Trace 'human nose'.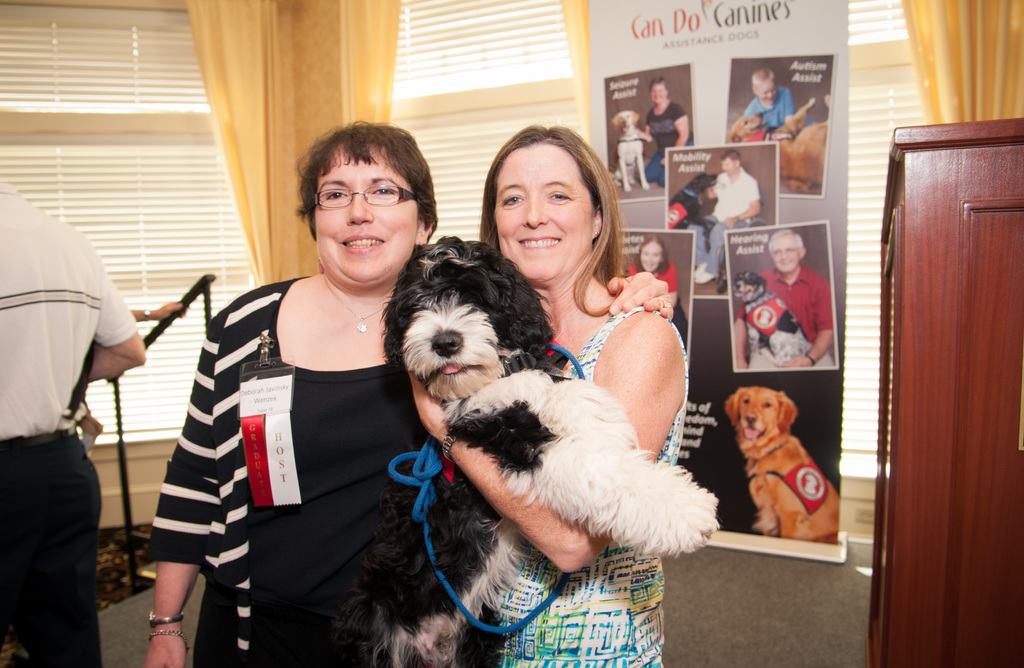
Traced to <box>524,195,550,227</box>.
